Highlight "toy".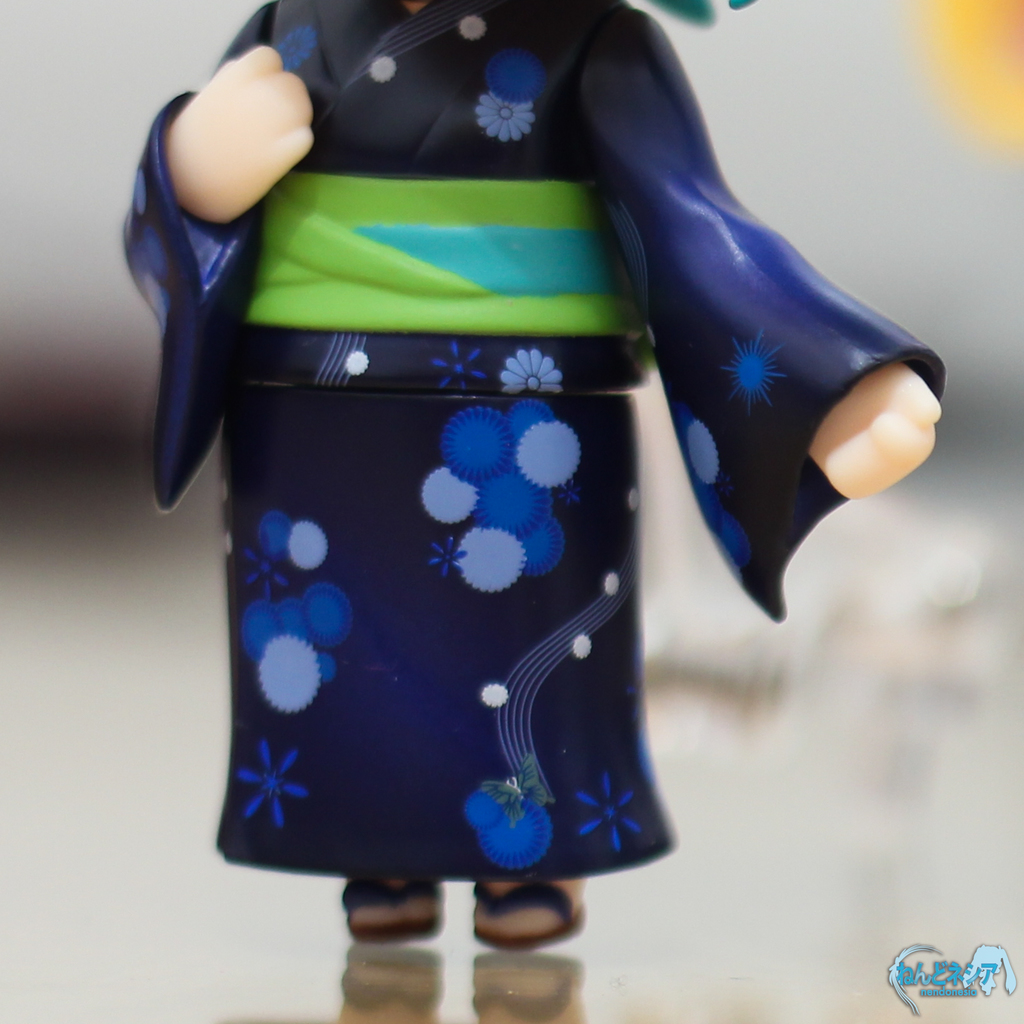
Highlighted region: 108/0/861/903.
